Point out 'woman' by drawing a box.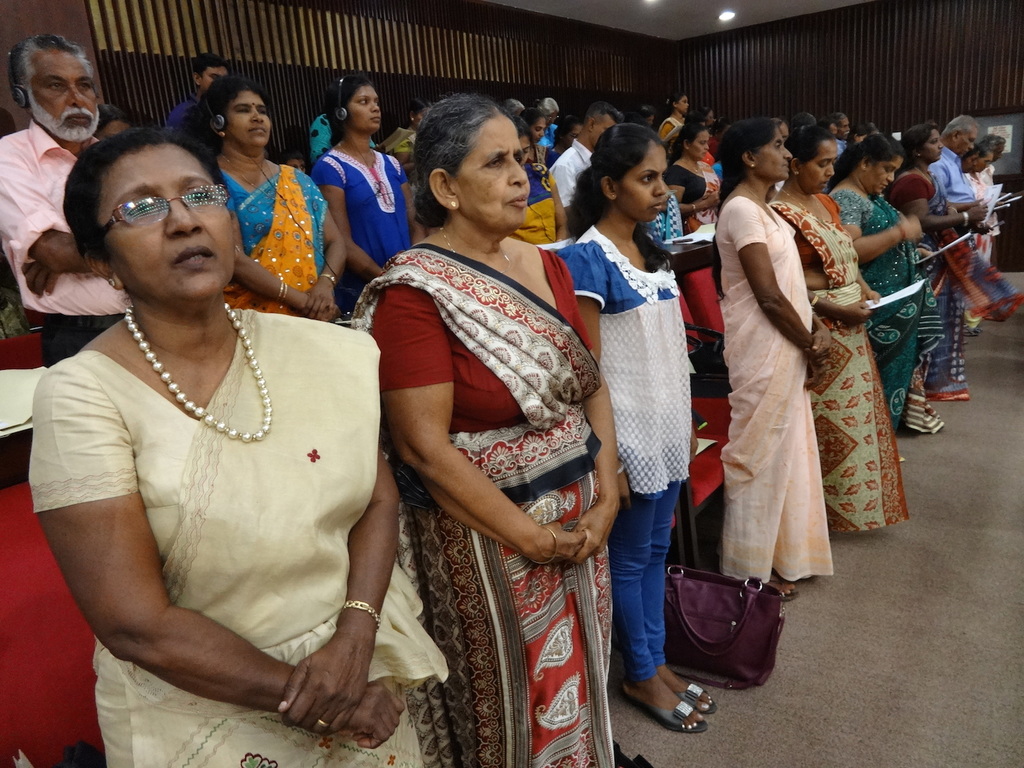
(819,134,931,437).
